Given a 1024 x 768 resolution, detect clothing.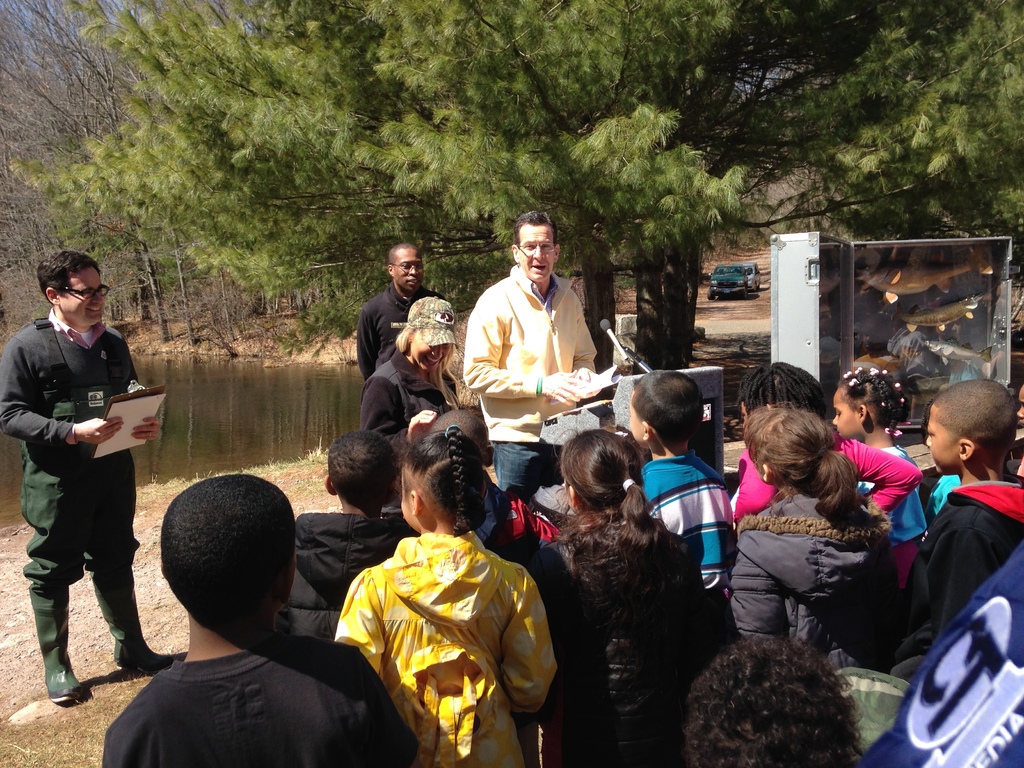
637,444,735,628.
